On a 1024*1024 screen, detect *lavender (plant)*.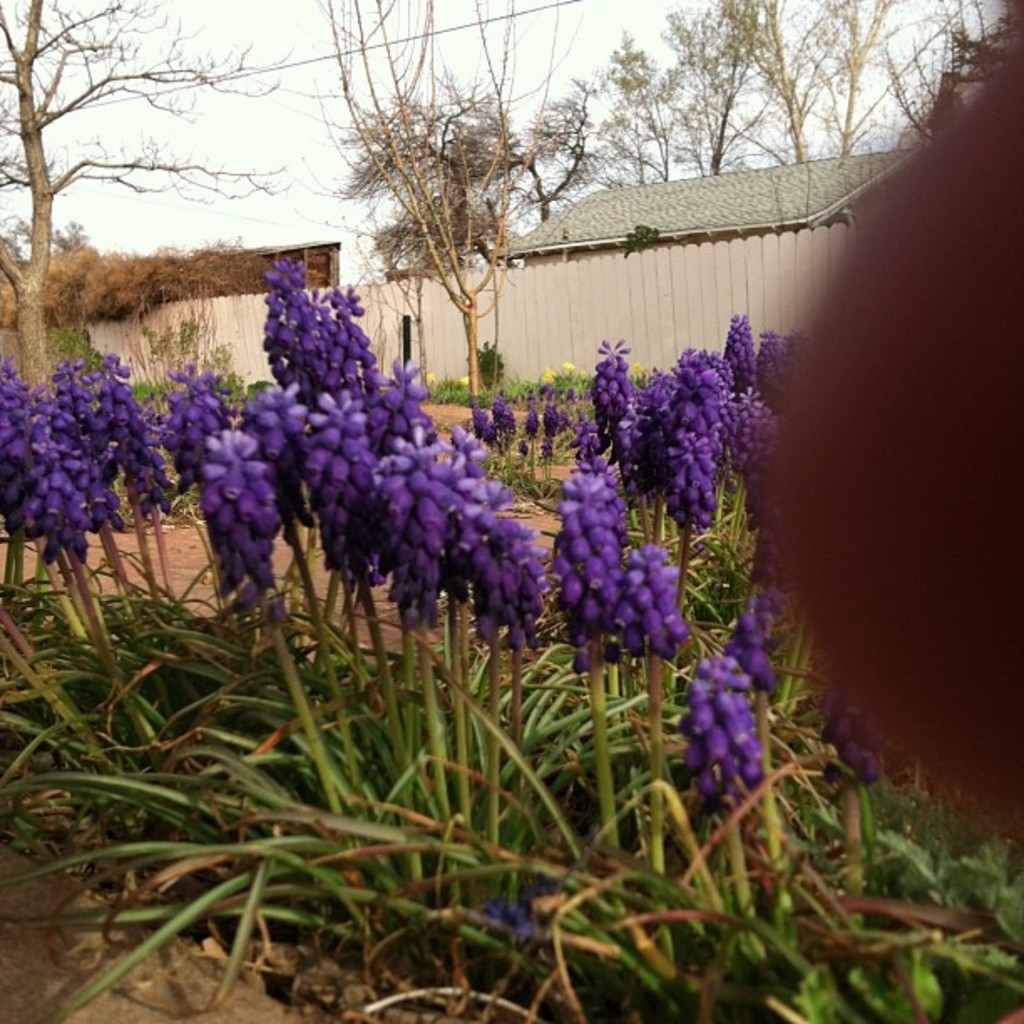
721,574,778,728.
